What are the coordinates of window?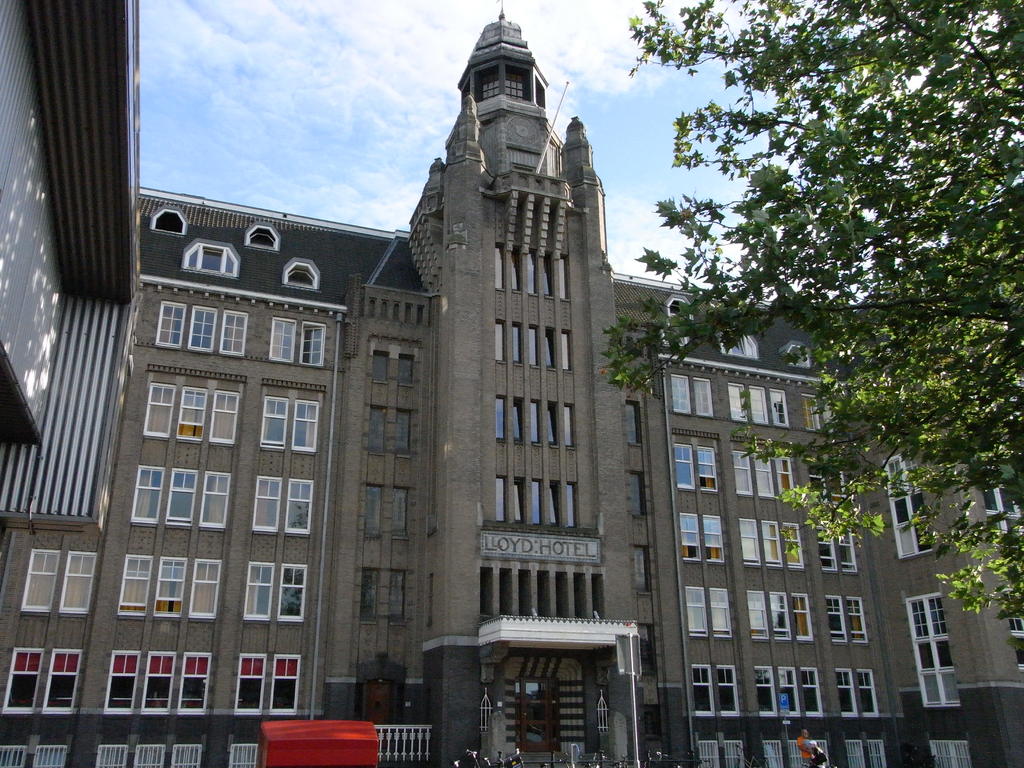
x1=186, y1=558, x2=223, y2=618.
